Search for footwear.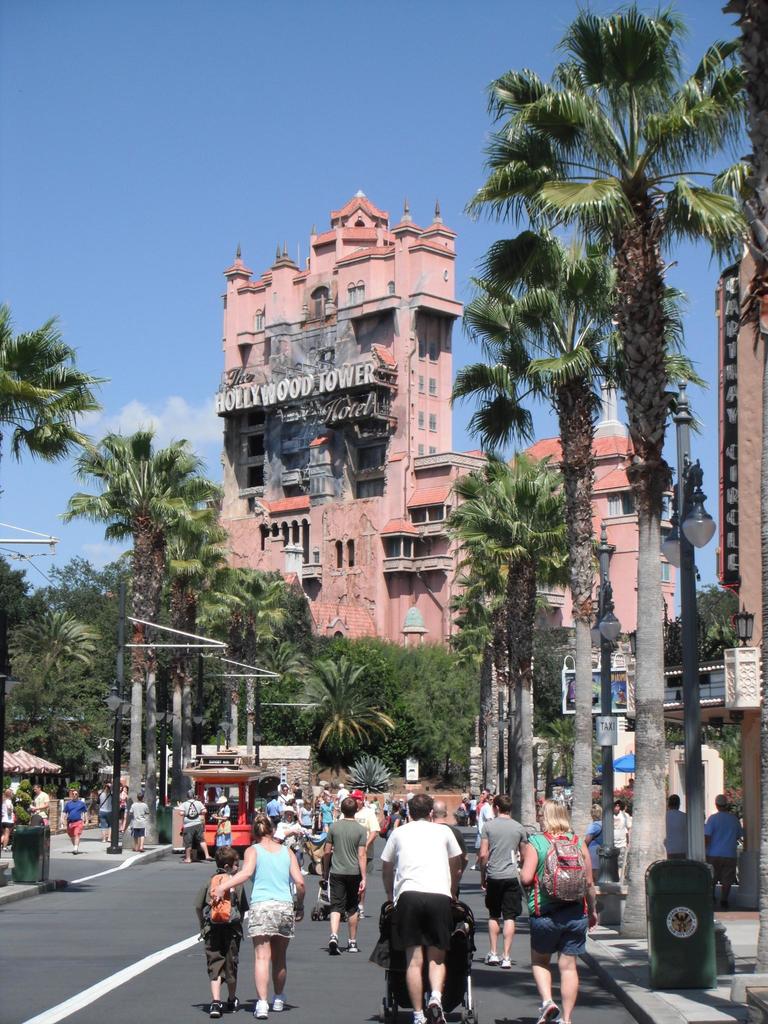
Found at <box>270,991,286,1008</box>.
